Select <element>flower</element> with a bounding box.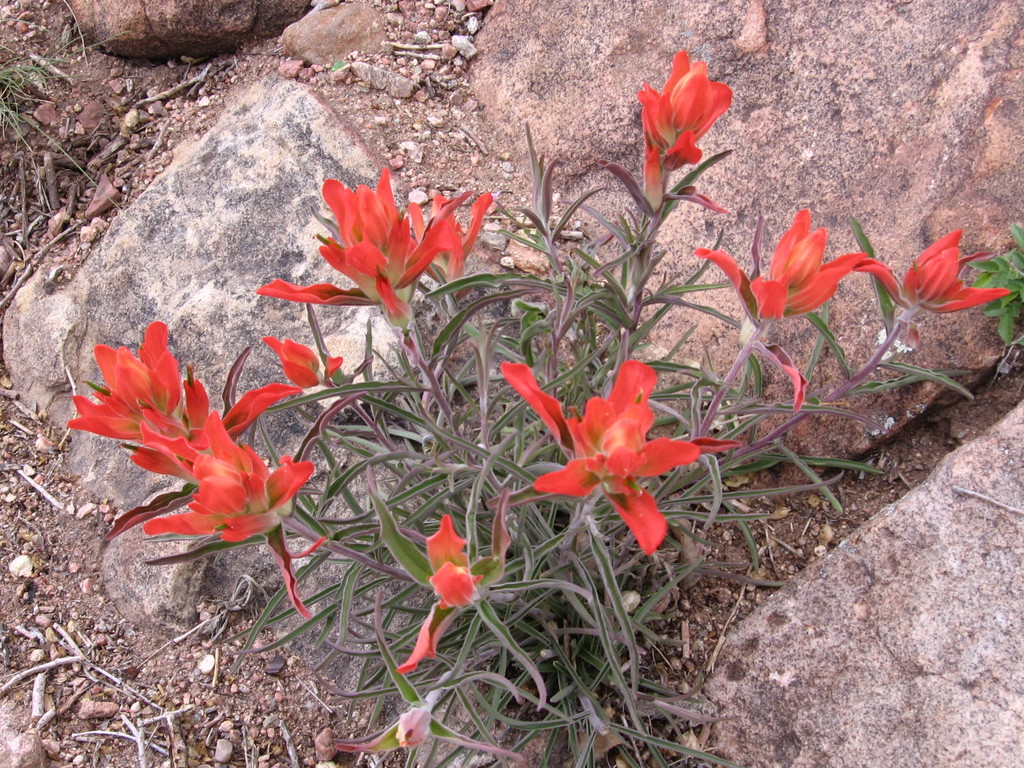
left=846, top=228, right=1017, bottom=331.
